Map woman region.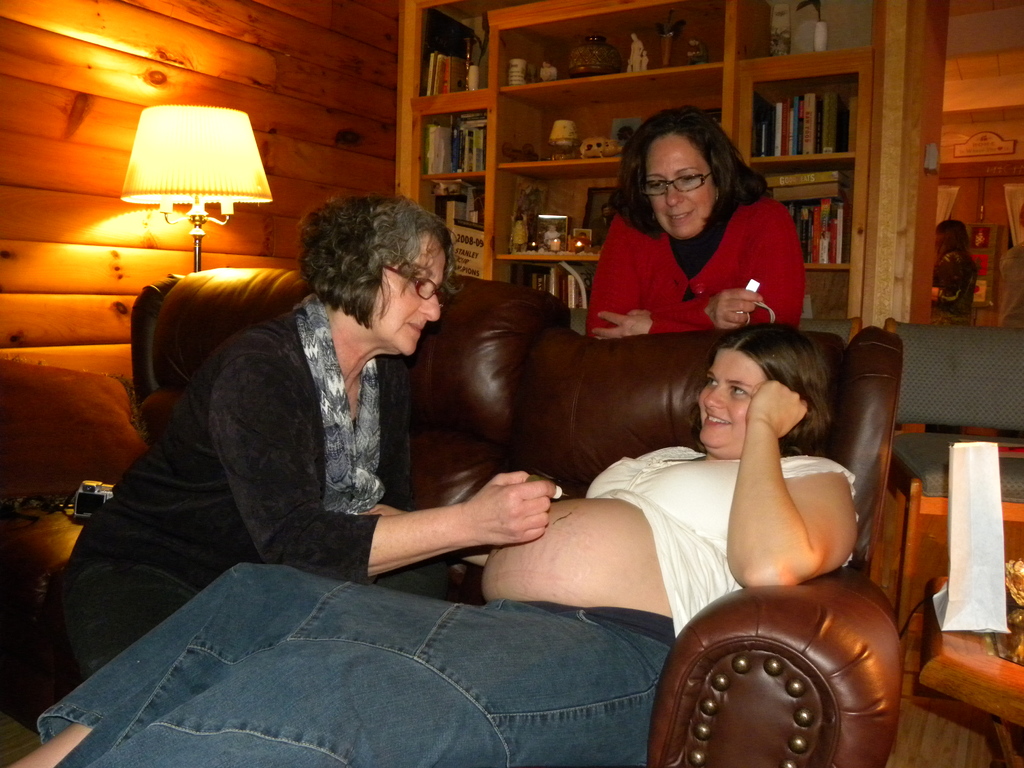
Mapped to <region>935, 220, 980, 328</region>.
